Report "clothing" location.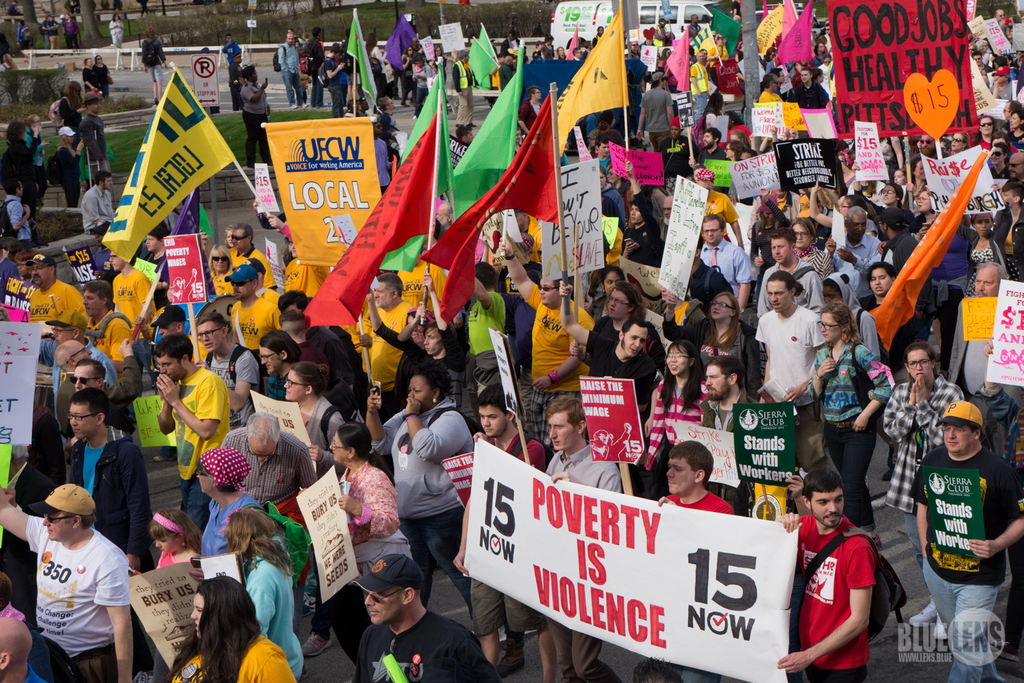
Report: 680, 21, 704, 41.
